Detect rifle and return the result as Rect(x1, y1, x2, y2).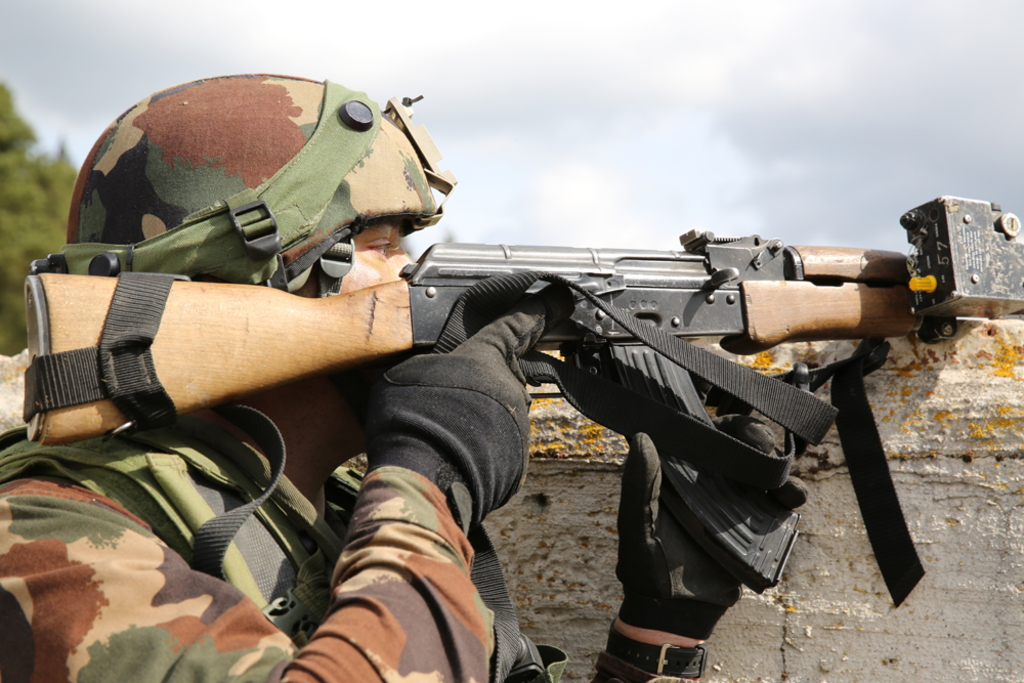
Rect(54, 169, 997, 594).
